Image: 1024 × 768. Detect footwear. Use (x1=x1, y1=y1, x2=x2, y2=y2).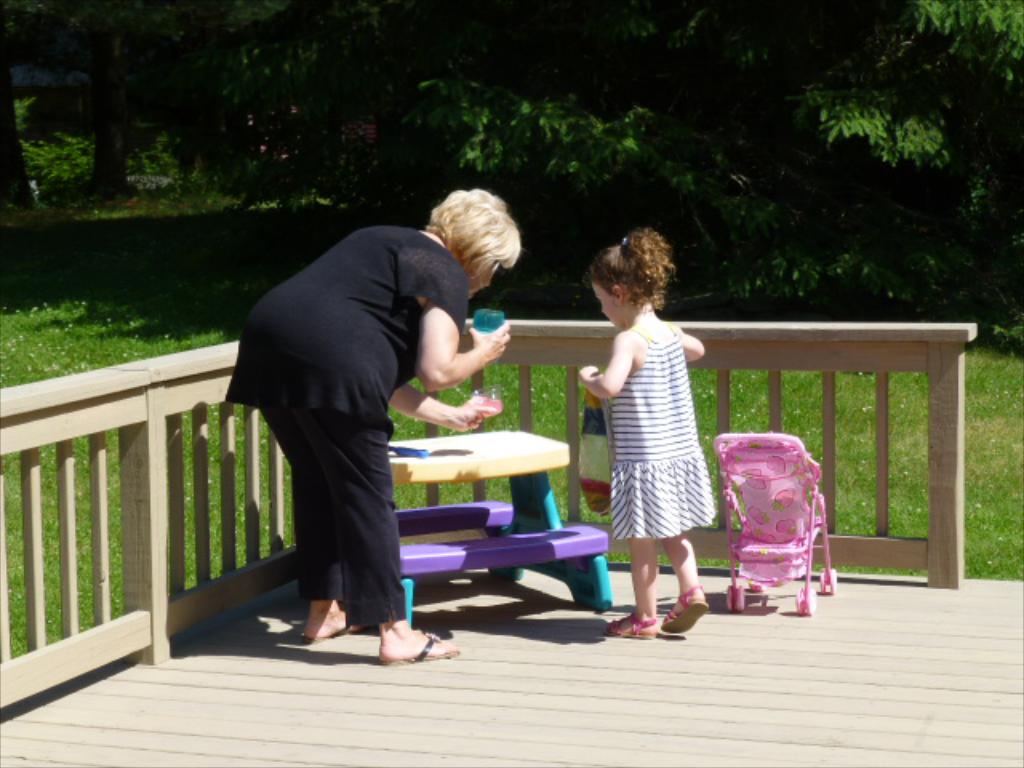
(x1=597, y1=610, x2=659, y2=637).
